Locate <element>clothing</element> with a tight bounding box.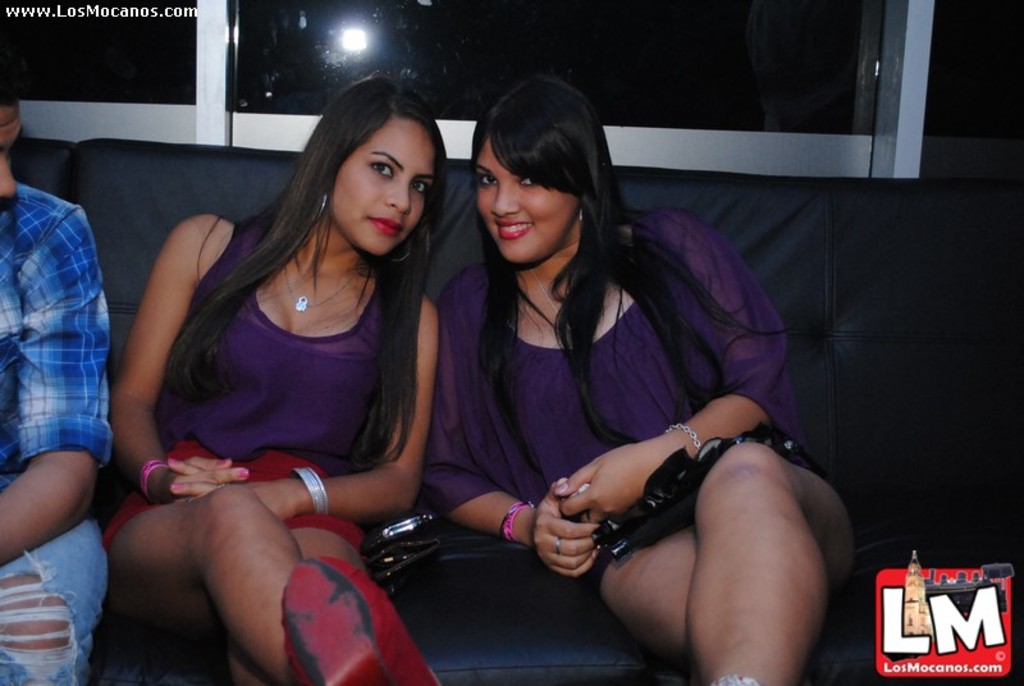
[x1=424, y1=205, x2=870, y2=609].
